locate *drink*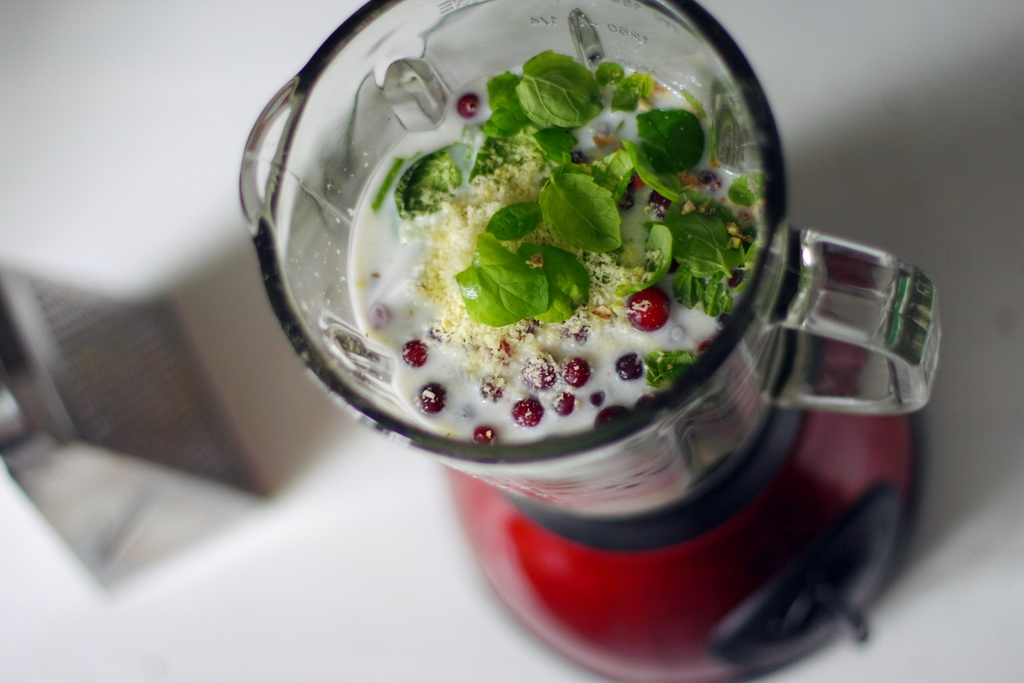
281 37 922 637
